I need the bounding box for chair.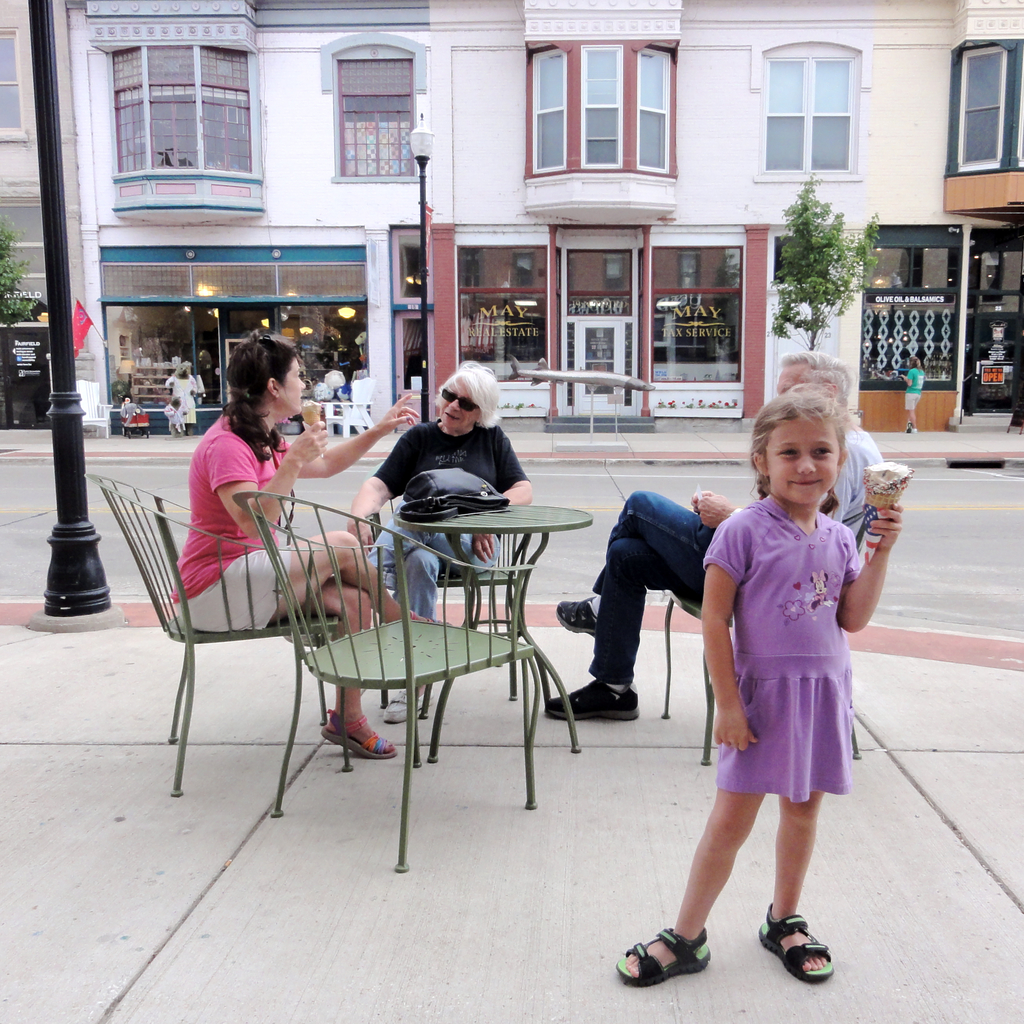
Here it is: region(663, 503, 875, 765).
